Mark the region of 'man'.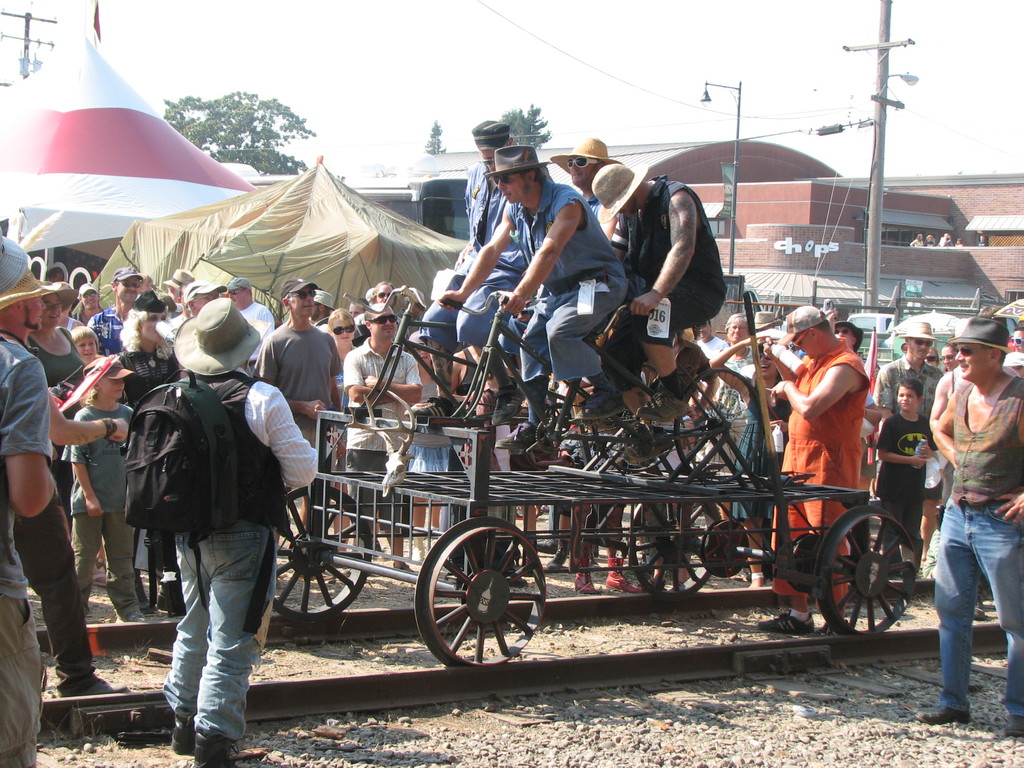
Region: 870 316 938 572.
